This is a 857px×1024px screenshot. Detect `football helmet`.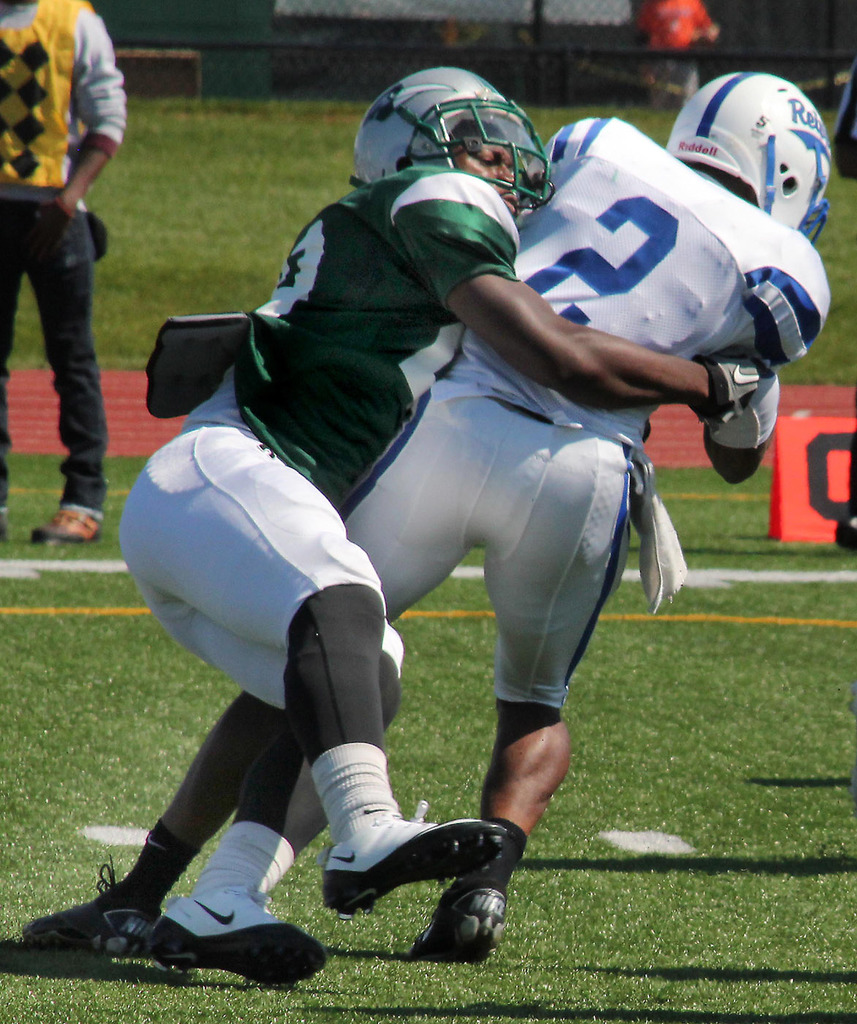
region(344, 68, 547, 195).
